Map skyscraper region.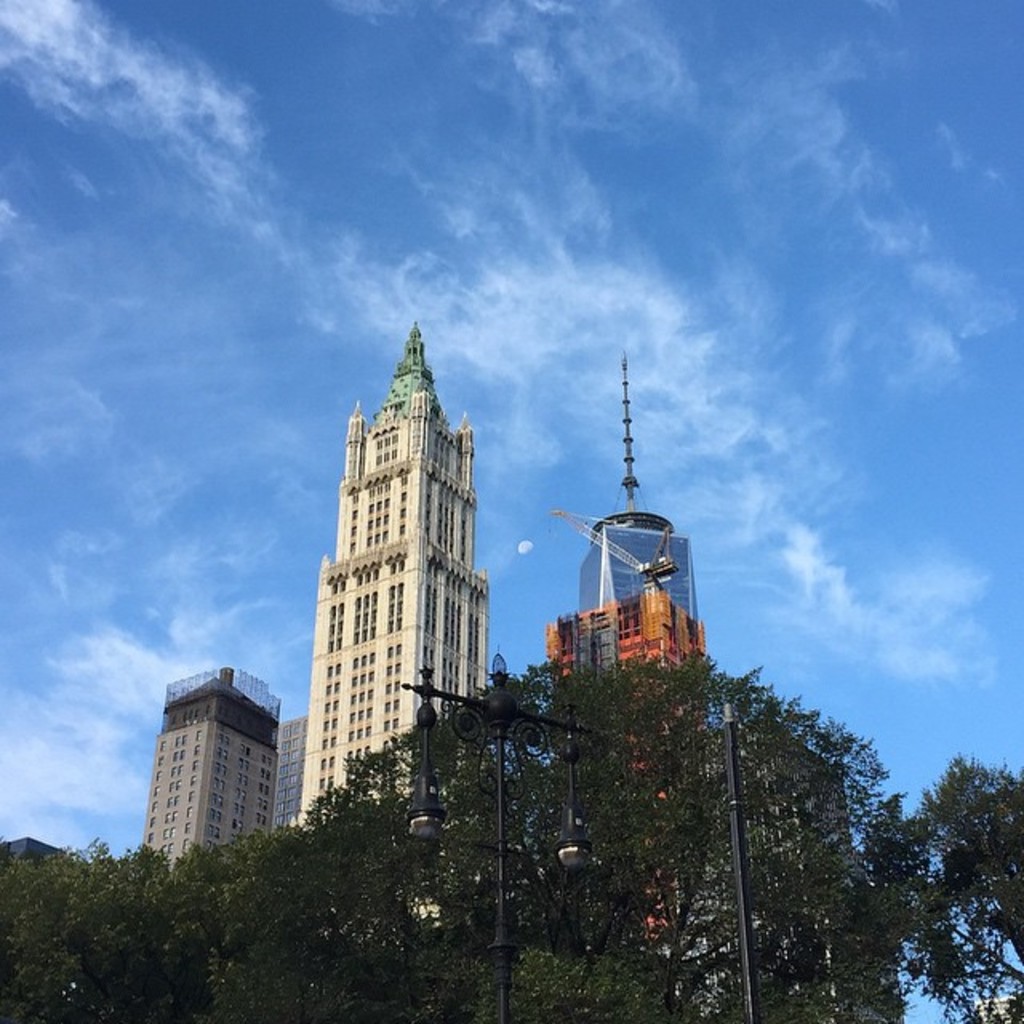
Mapped to [302, 322, 486, 920].
